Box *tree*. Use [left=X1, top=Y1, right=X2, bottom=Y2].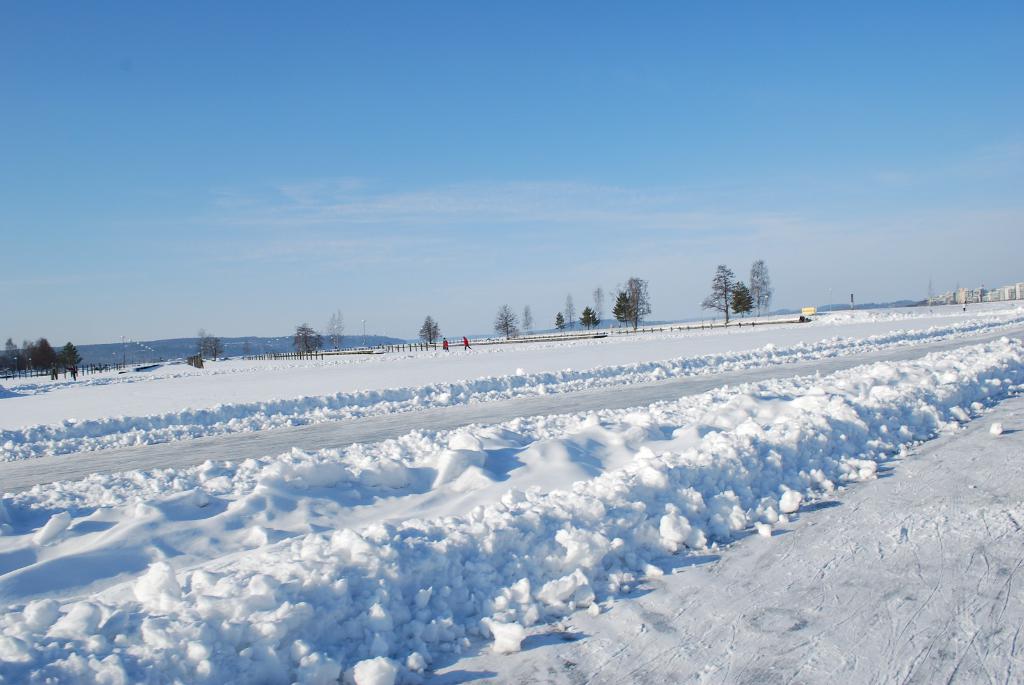
[left=291, top=325, right=320, bottom=356].
